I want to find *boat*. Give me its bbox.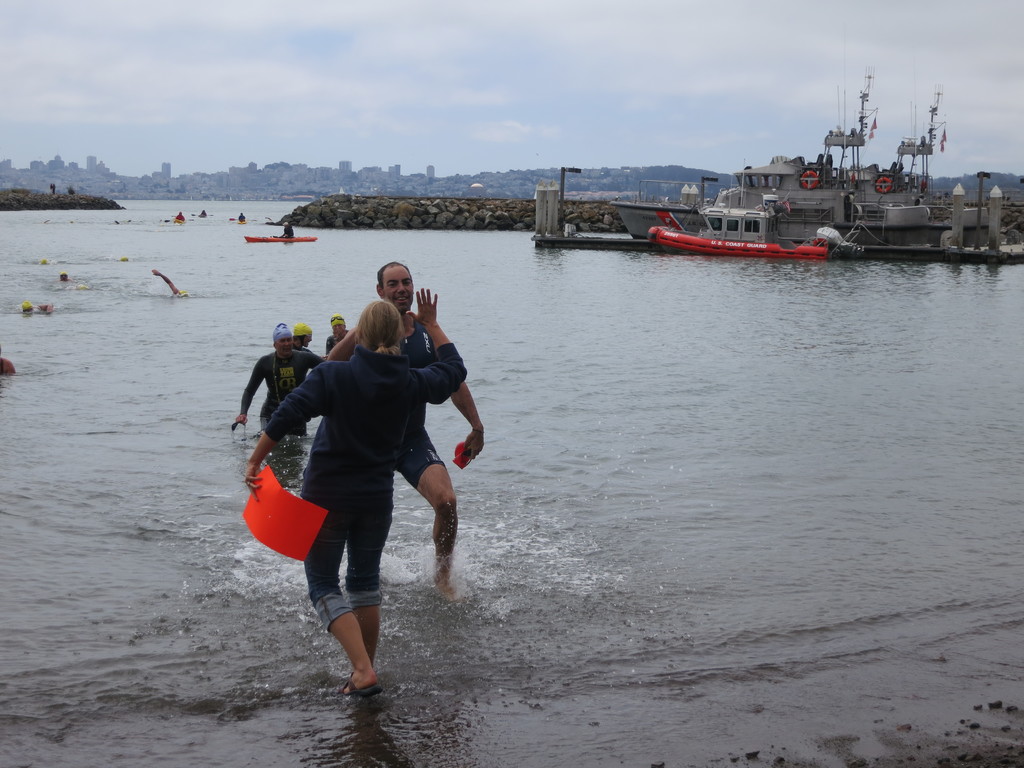
x1=645 y1=208 x2=859 y2=259.
